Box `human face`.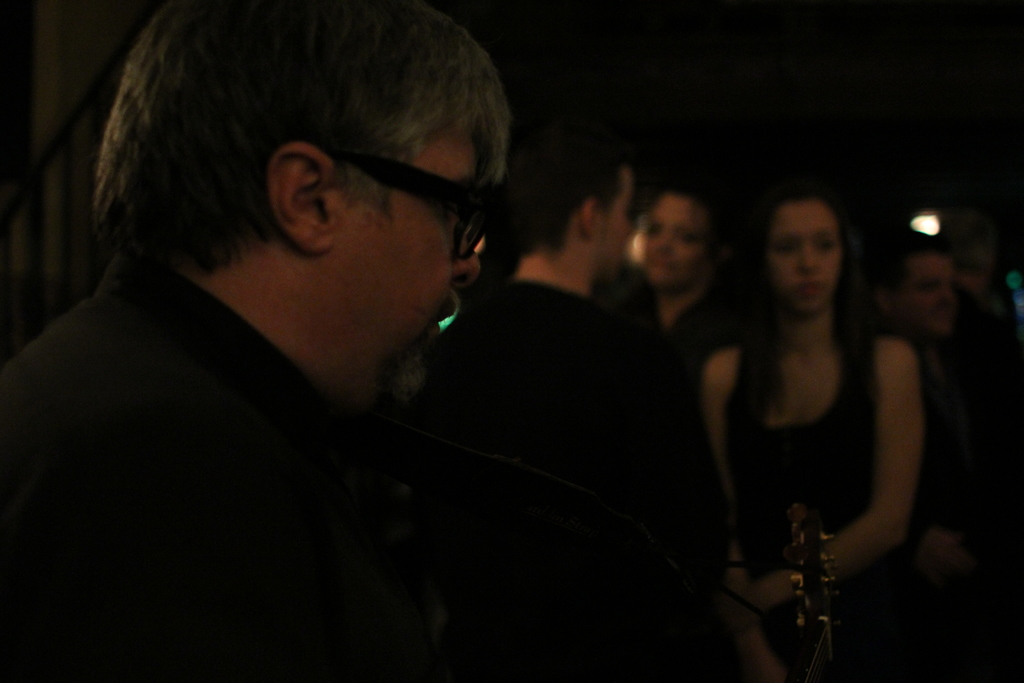
(x1=322, y1=111, x2=486, y2=400).
